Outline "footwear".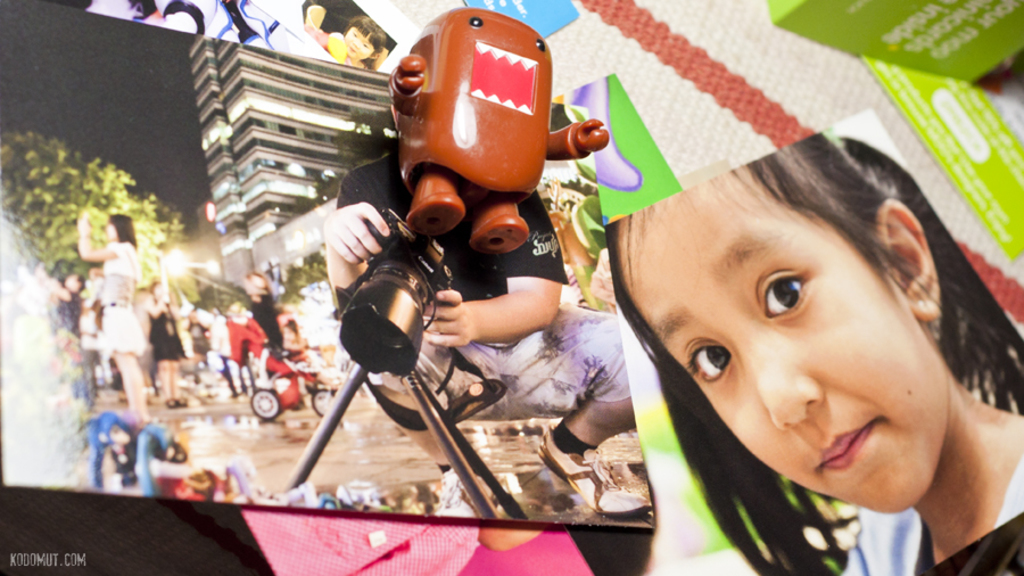
Outline: bbox(436, 467, 477, 516).
